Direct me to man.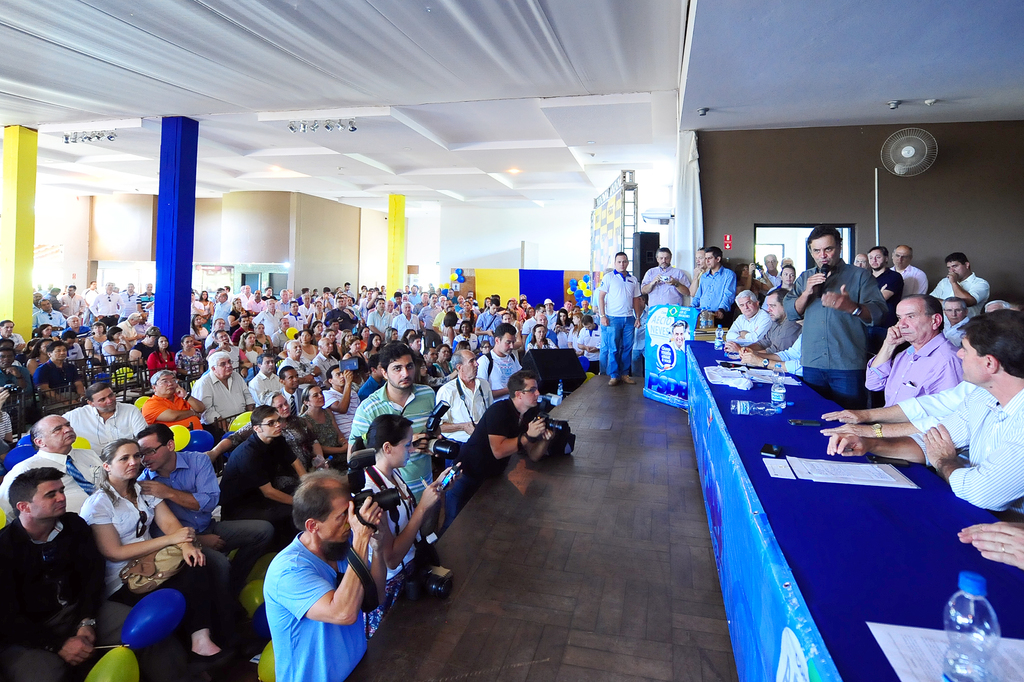
Direction: (left=305, top=330, right=347, bottom=388).
